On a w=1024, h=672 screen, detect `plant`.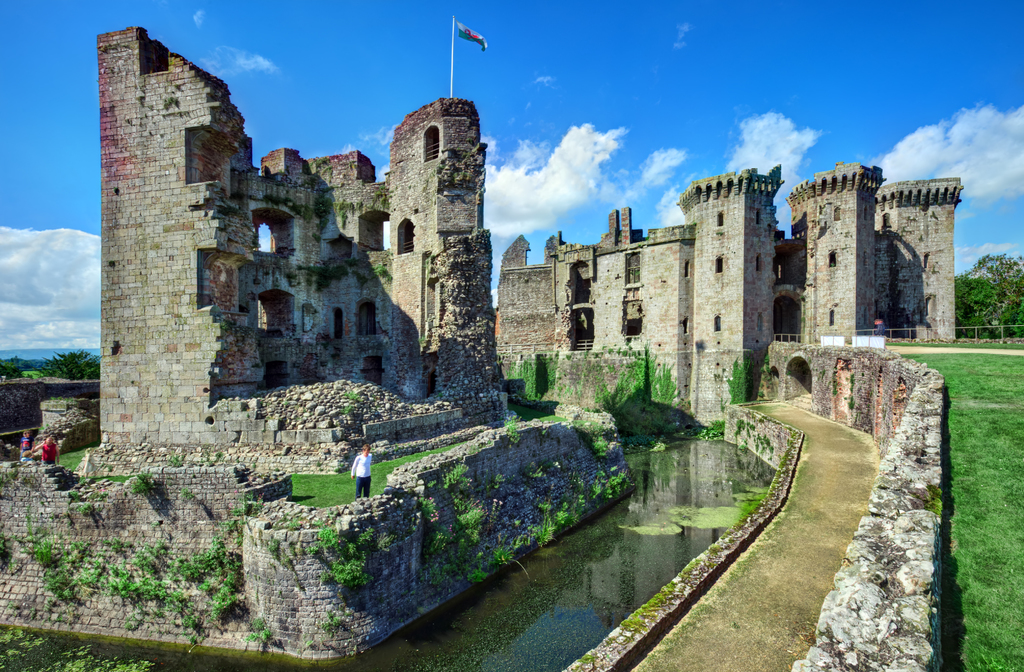
[x1=275, y1=195, x2=309, y2=220].
